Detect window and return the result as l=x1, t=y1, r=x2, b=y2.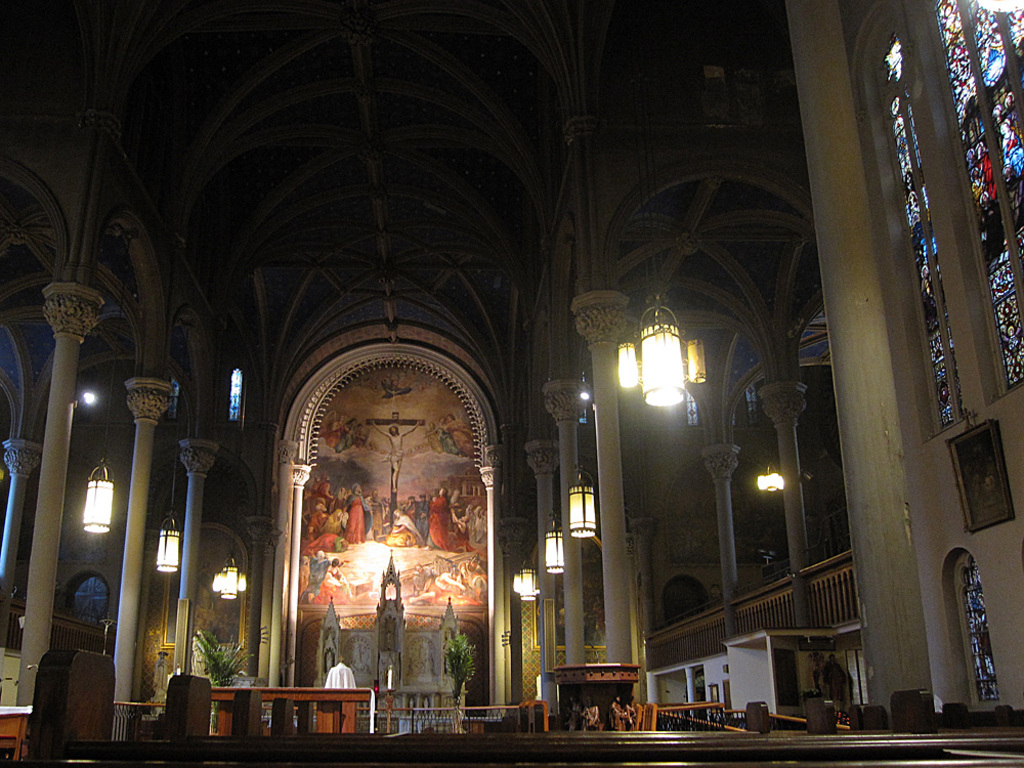
l=919, t=0, r=1023, b=395.
